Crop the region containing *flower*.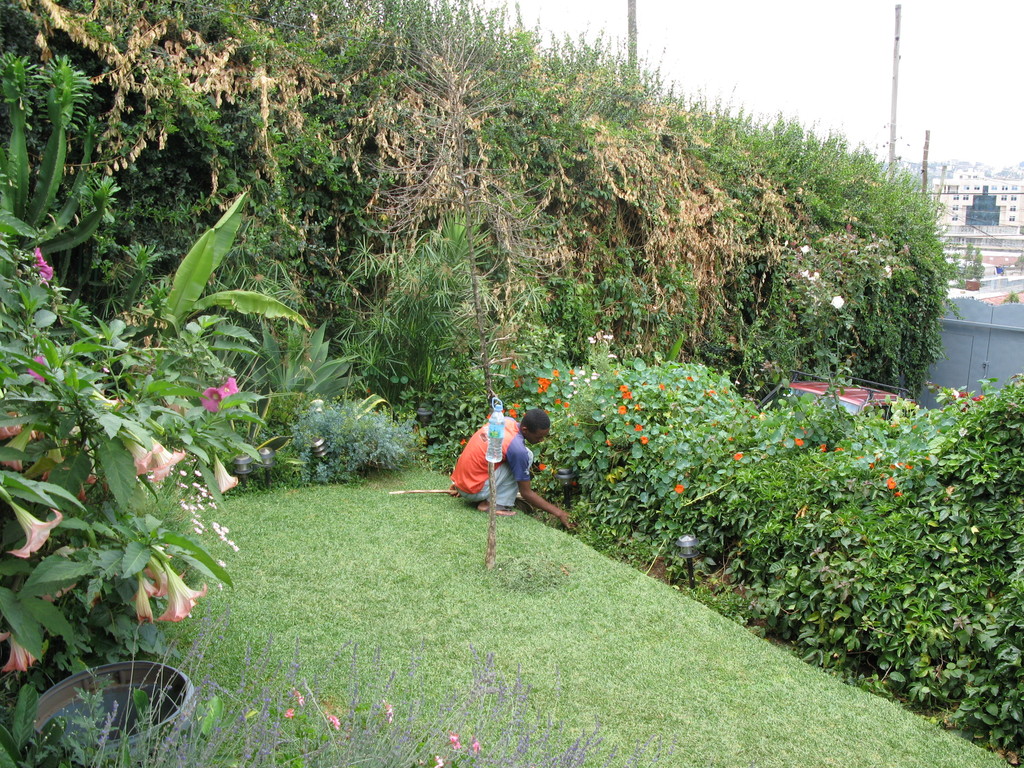
Crop region: <box>471,741,481,756</box>.
